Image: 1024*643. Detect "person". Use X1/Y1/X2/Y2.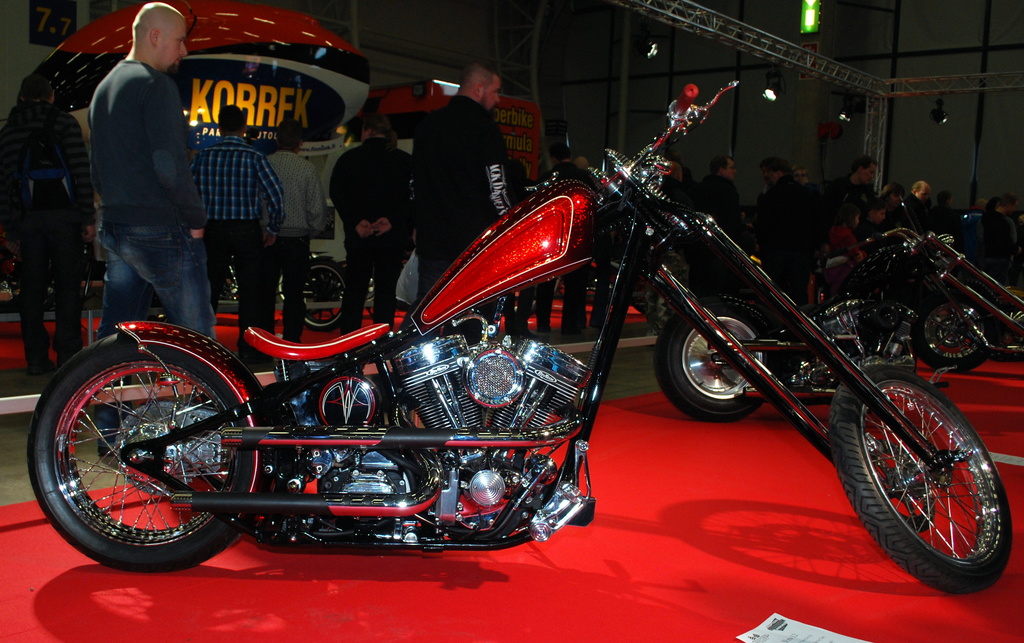
907/178/940/233.
